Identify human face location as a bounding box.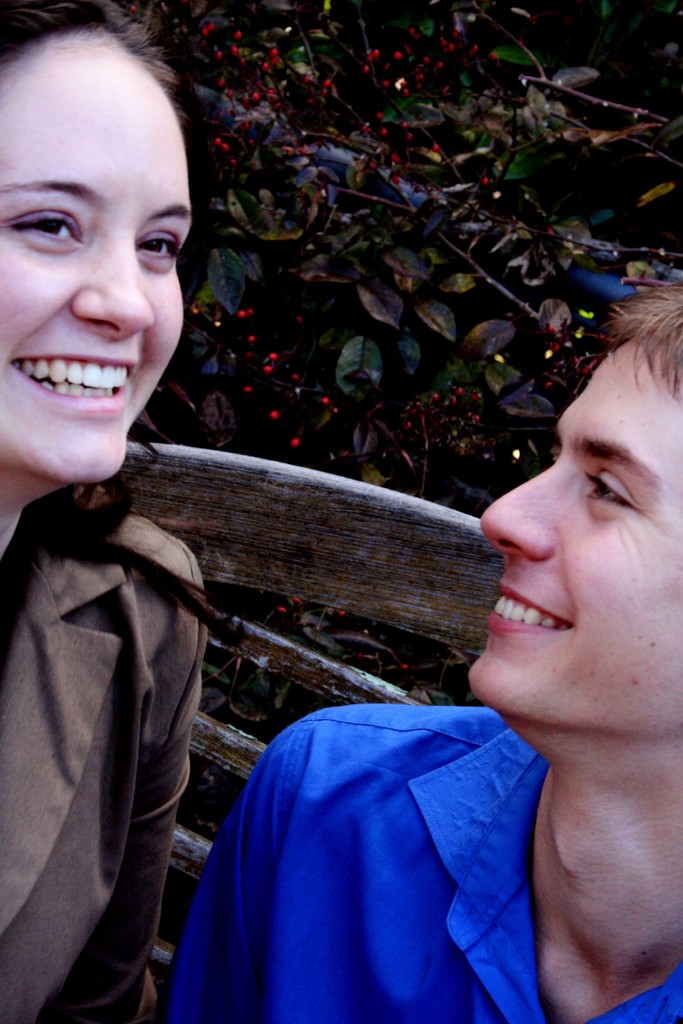
(467,335,682,741).
